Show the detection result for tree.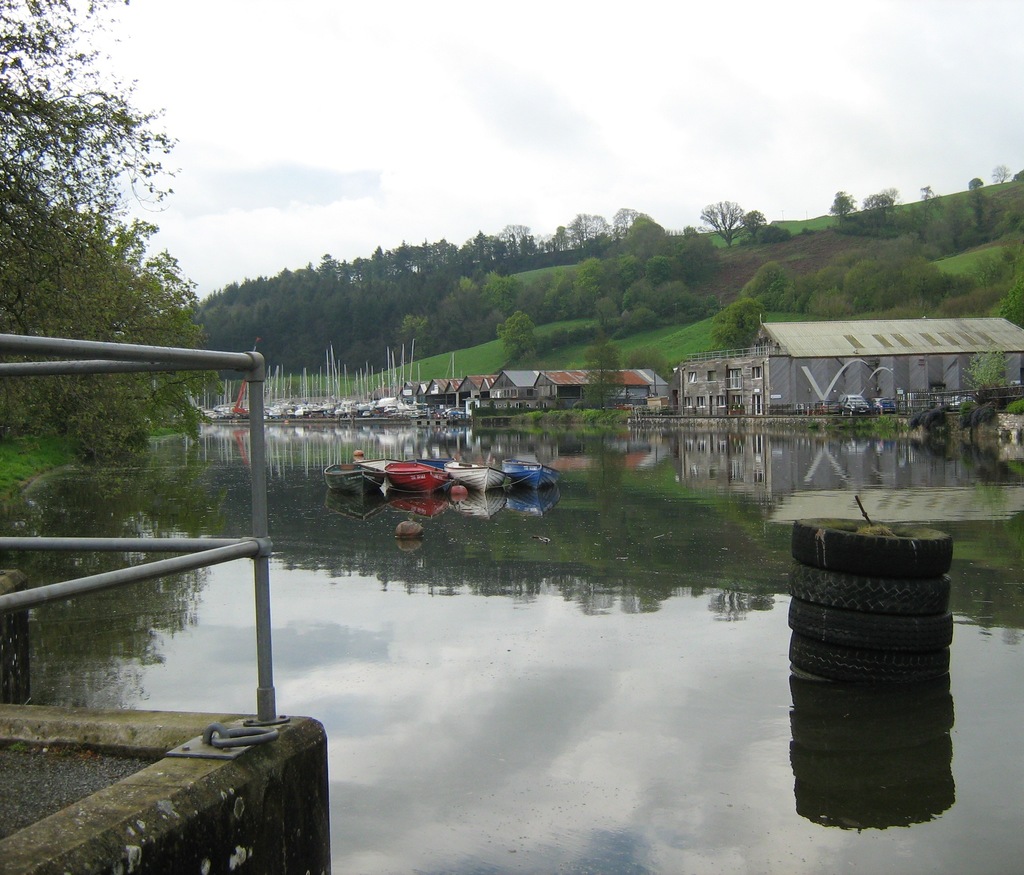
select_region(1001, 213, 1023, 225).
